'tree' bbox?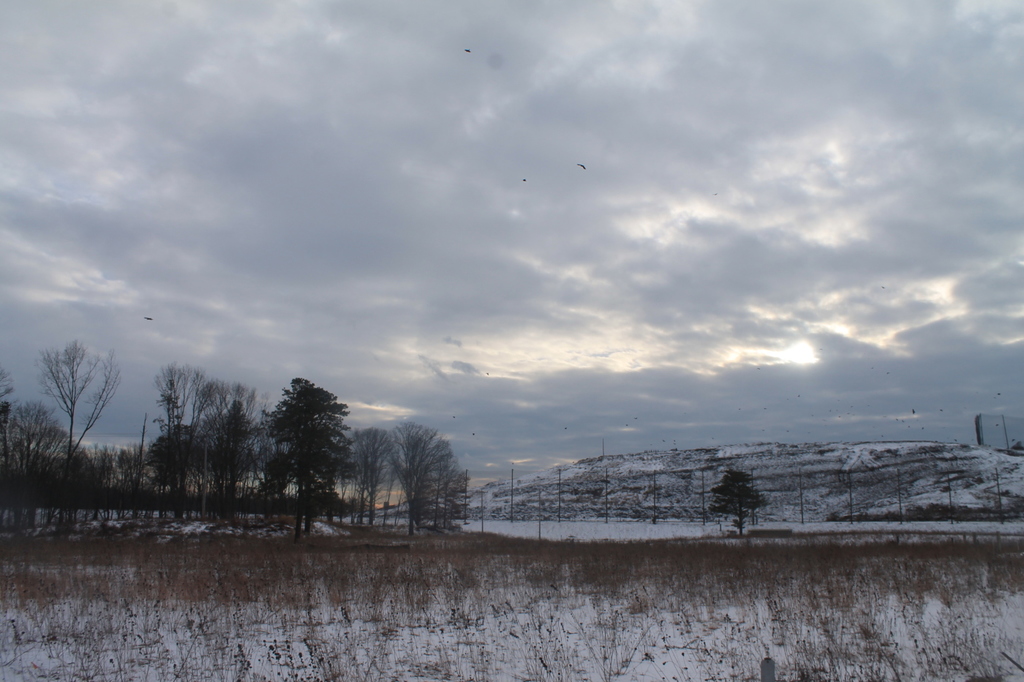
[x1=251, y1=371, x2=366, y2=543]
